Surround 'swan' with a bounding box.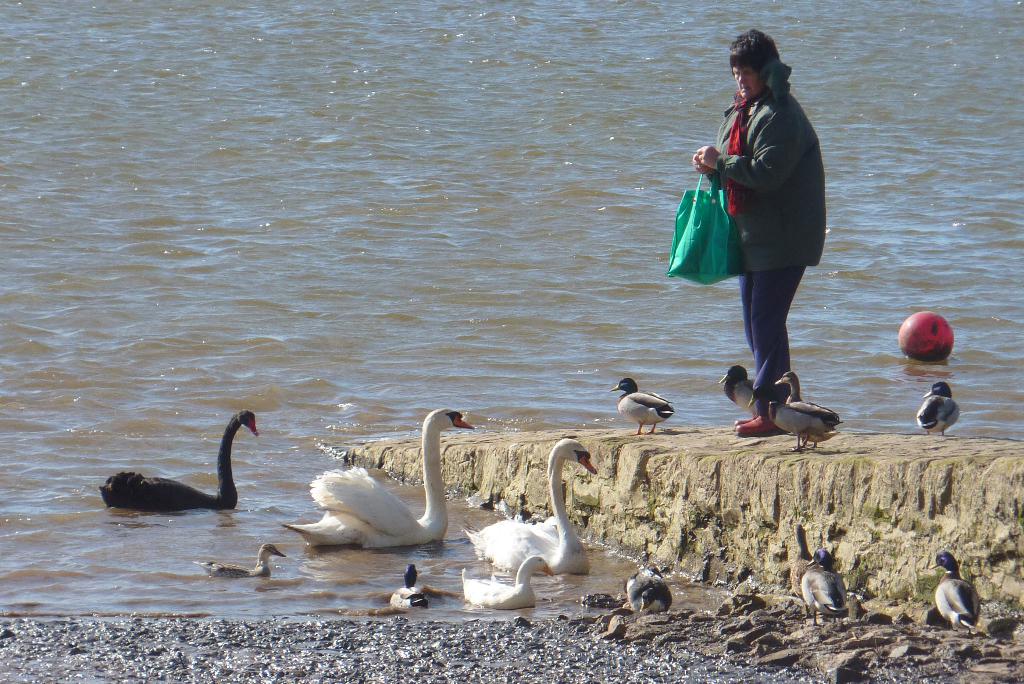
box(282, 407, 479, 555).
